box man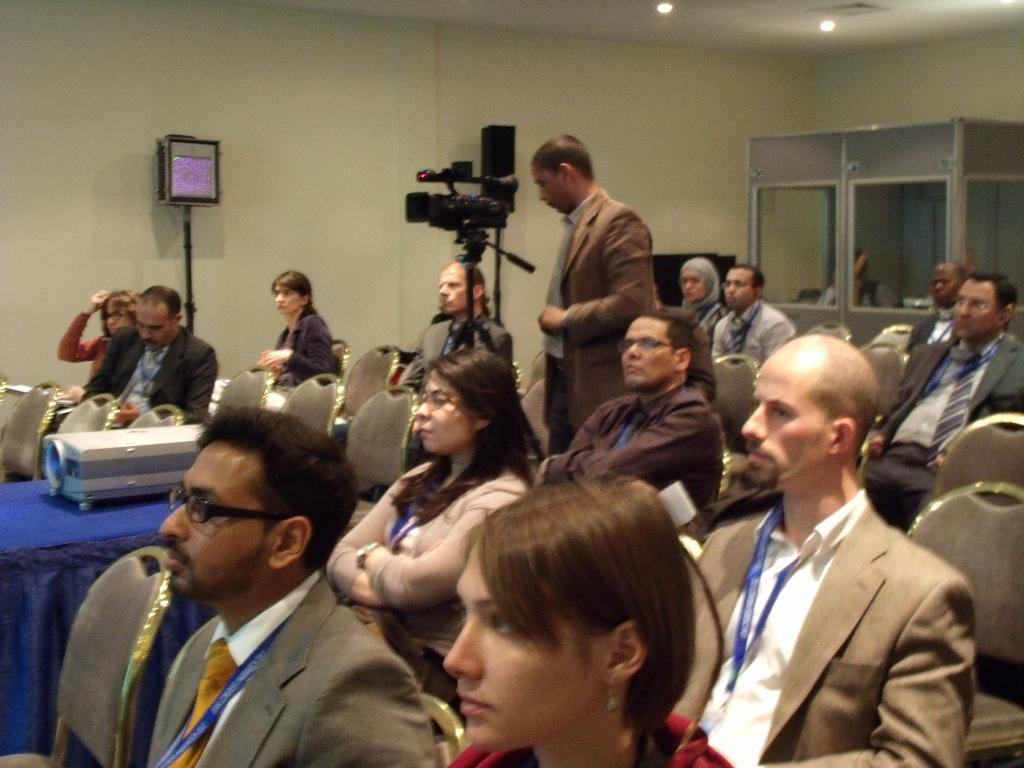
(x1=668, y1=336, x2=976, y2=767)
